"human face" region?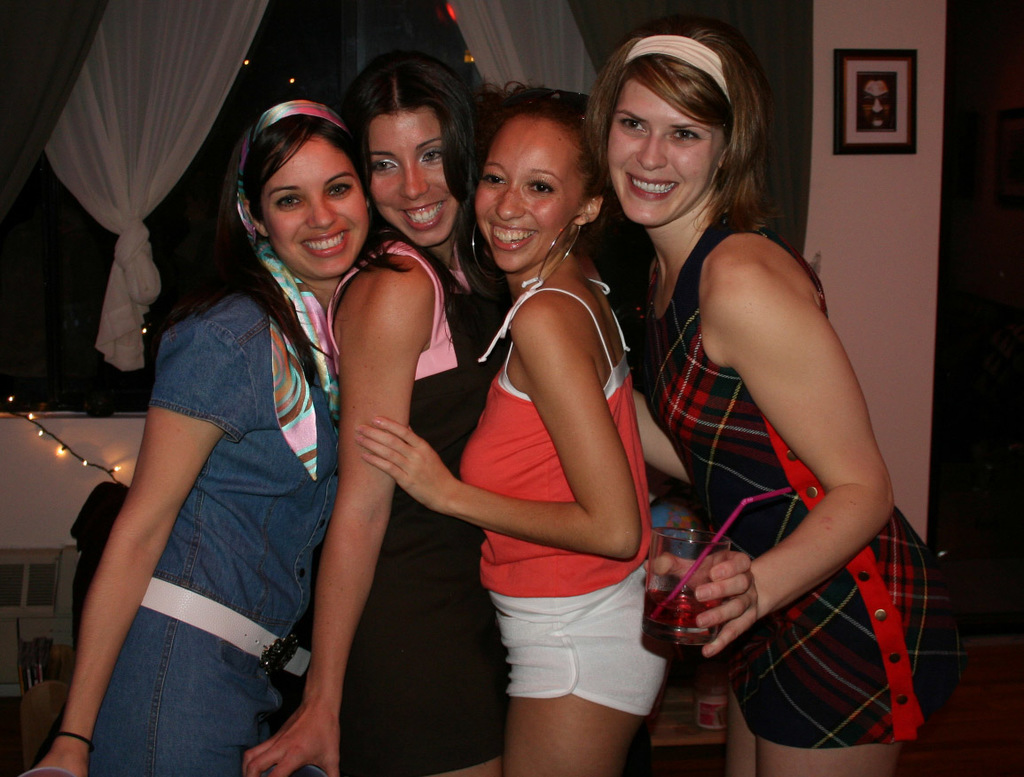
box=[370, 113, 459, 247]
